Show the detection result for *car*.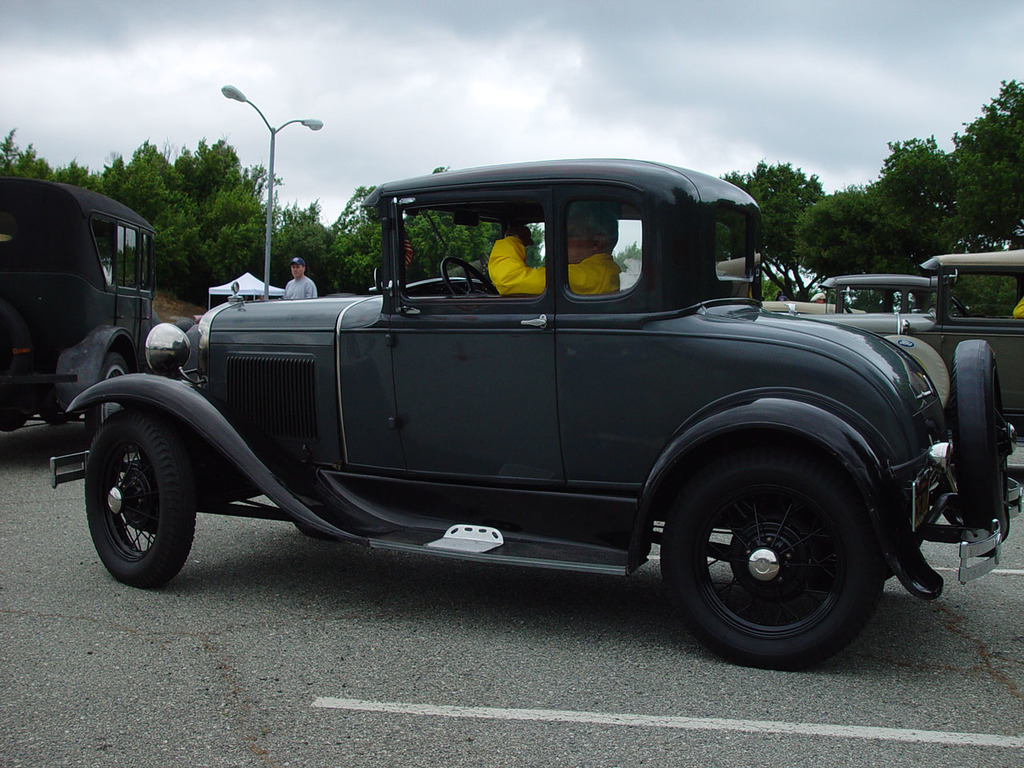
BBox(0, 168, 160, 462).
